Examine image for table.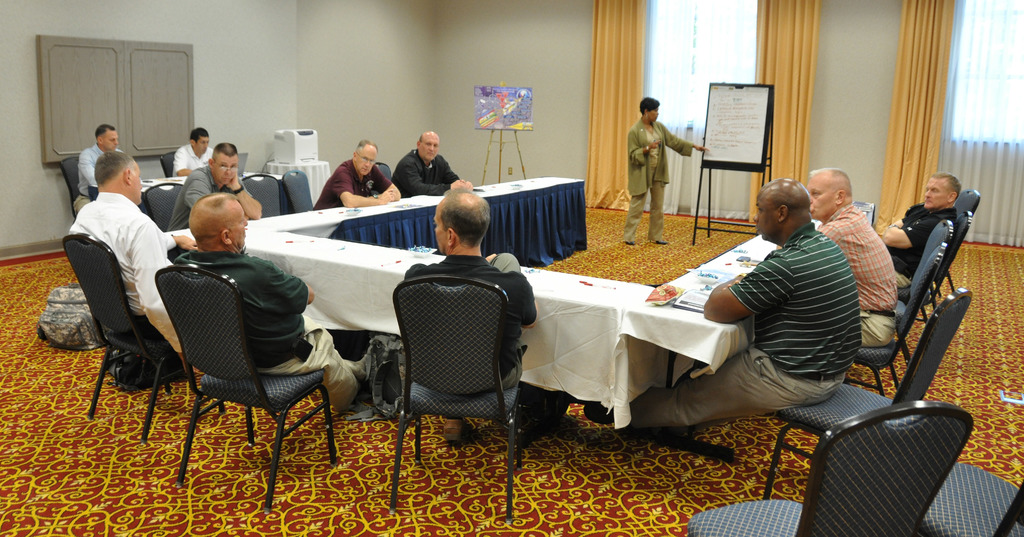
Examination result: x1=163, y1=165, x2=876, y2=447.
